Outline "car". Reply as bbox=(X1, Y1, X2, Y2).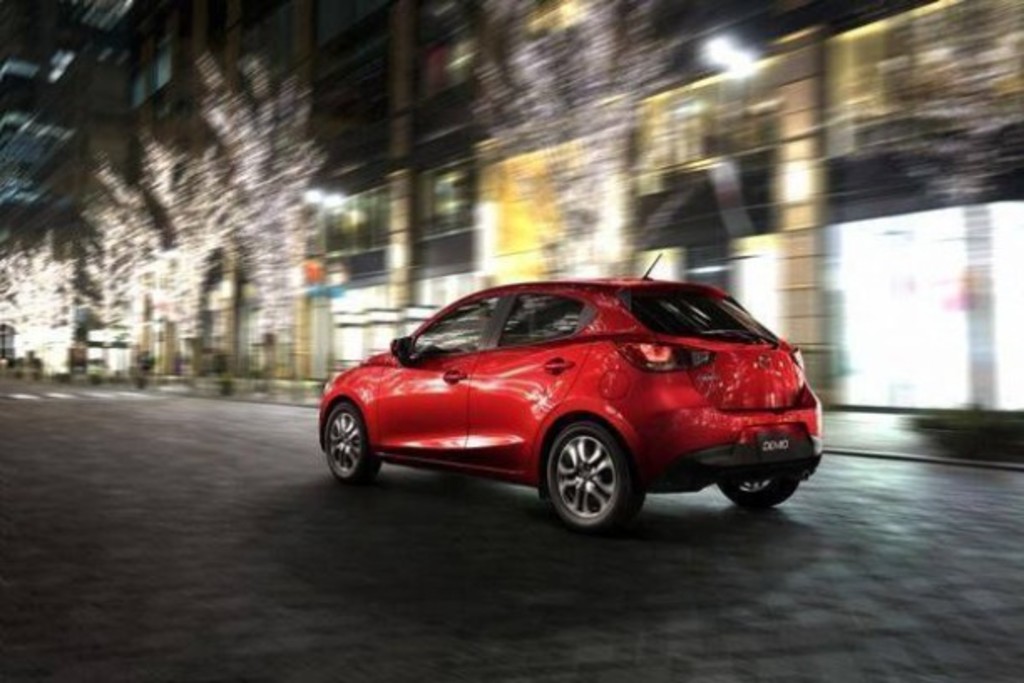
bbox=(316, 253, 823, 539).
